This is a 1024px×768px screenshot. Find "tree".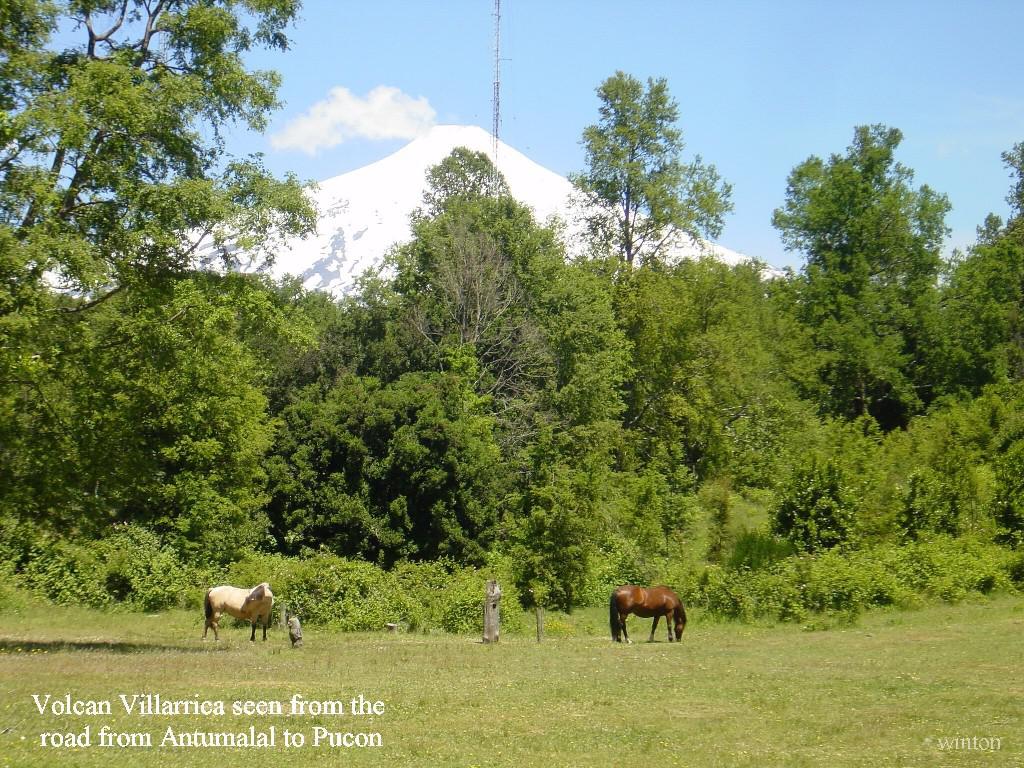
Bounding box: (568,64,723,318).
